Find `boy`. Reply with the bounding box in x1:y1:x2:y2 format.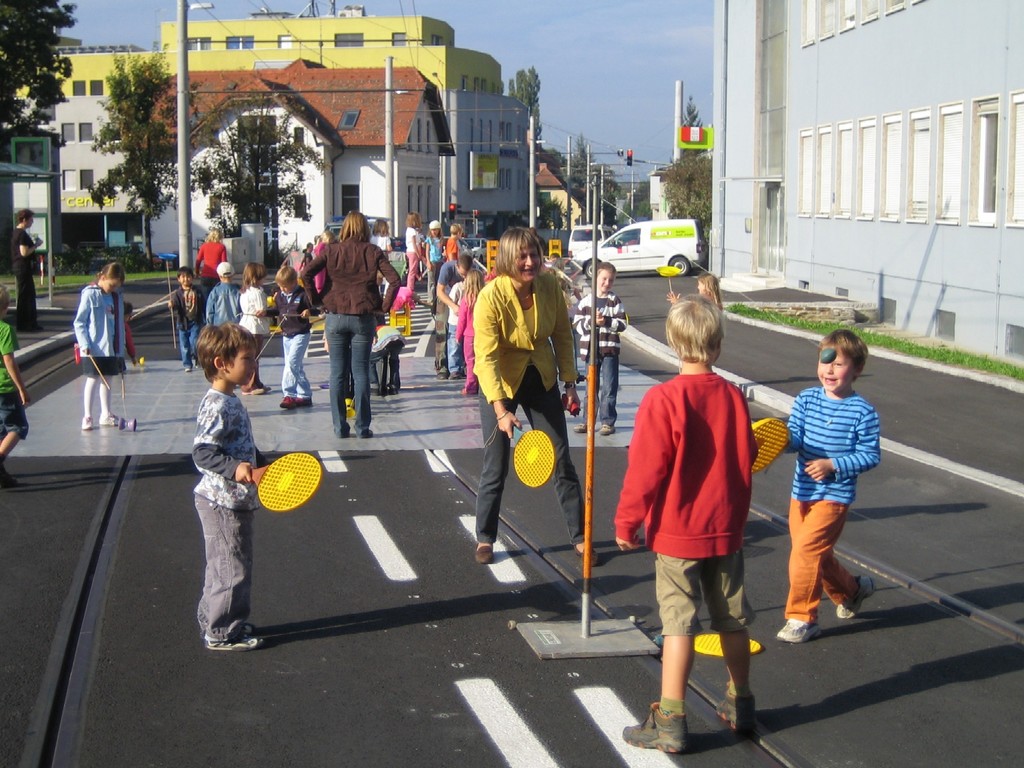
574:262:628:436.
